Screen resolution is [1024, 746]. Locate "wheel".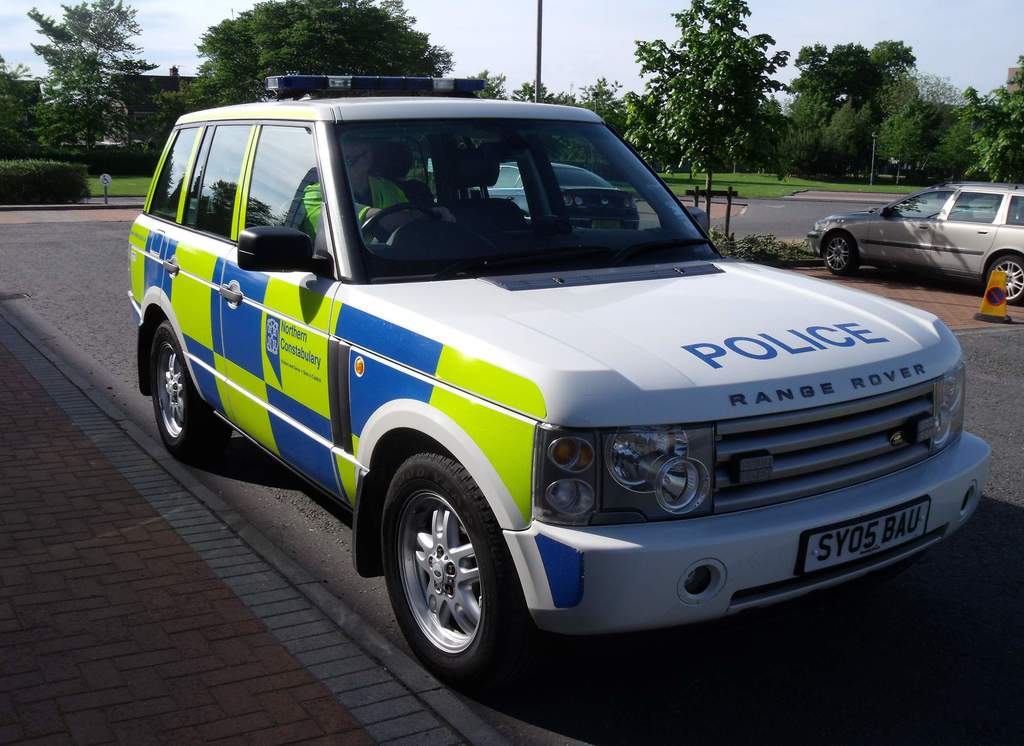
x1=982 y1=251 x2=1023 y2=305.
